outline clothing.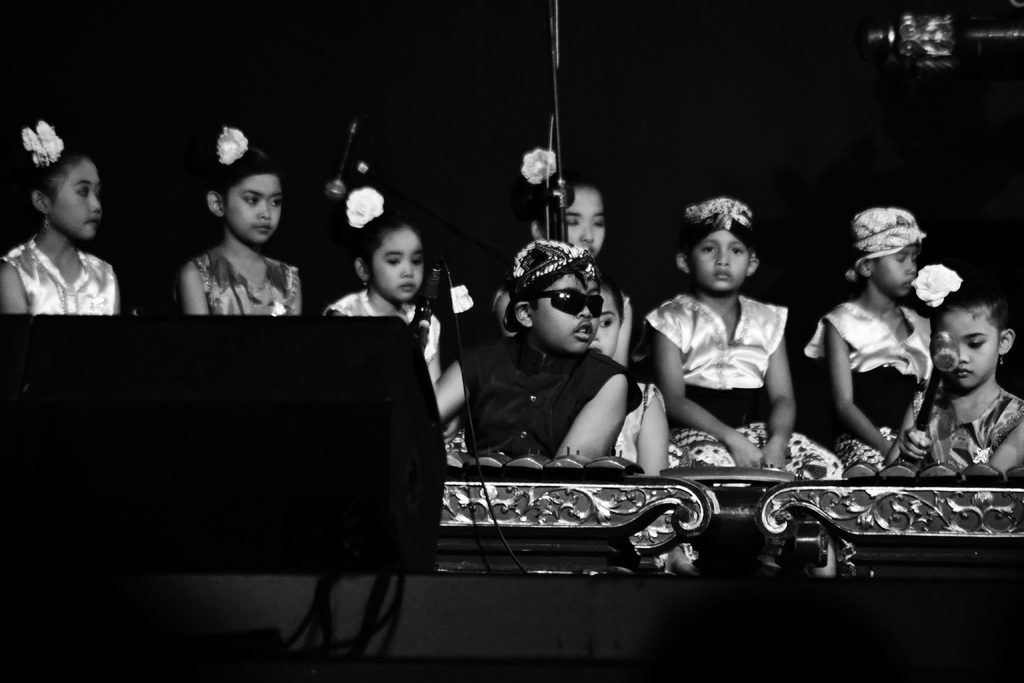
Outline: bbox=(316, 281, 442, 361).
